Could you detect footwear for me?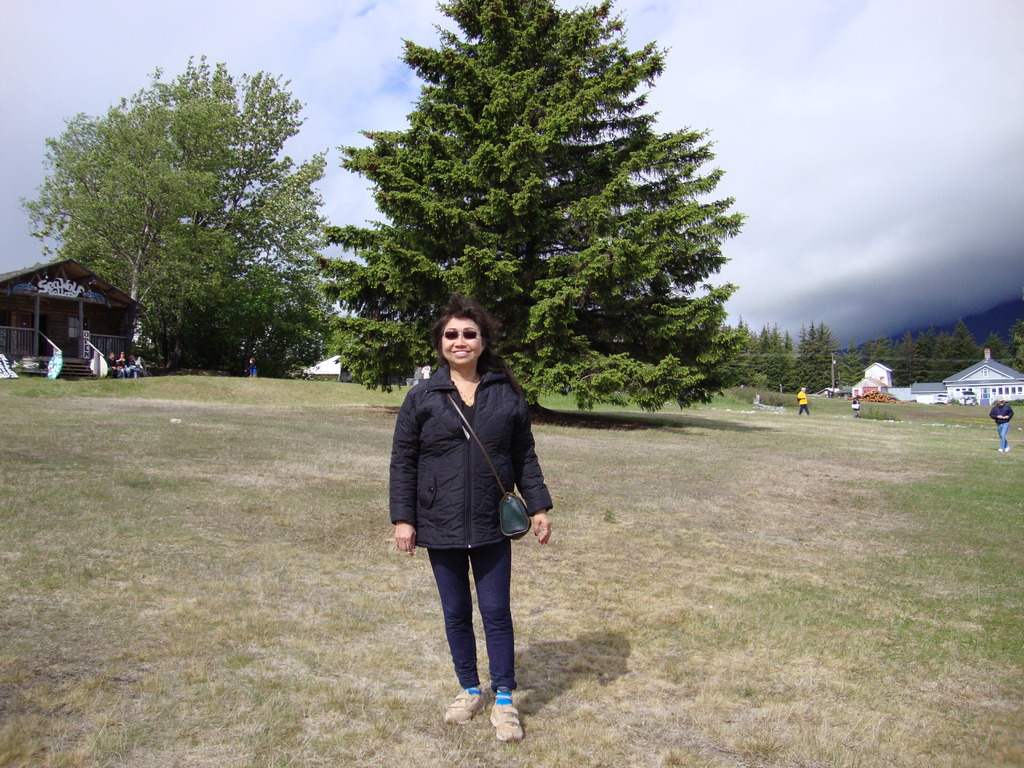
Detection result: x1=432, y1=662, x2=519, y2=731.
